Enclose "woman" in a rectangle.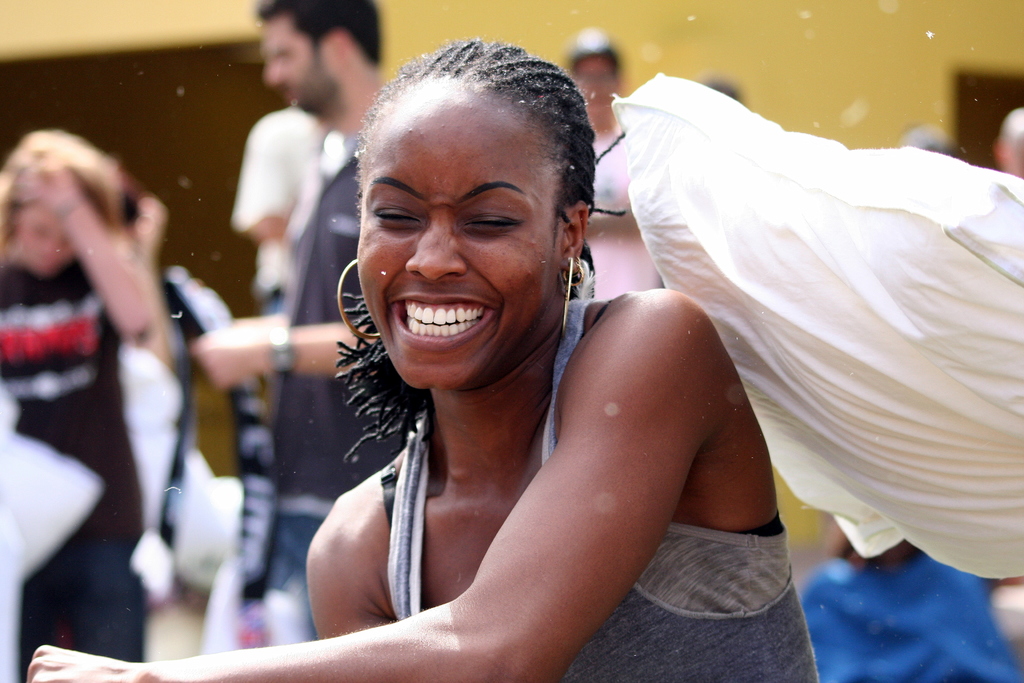
locate(4, 133, 170, 682).
